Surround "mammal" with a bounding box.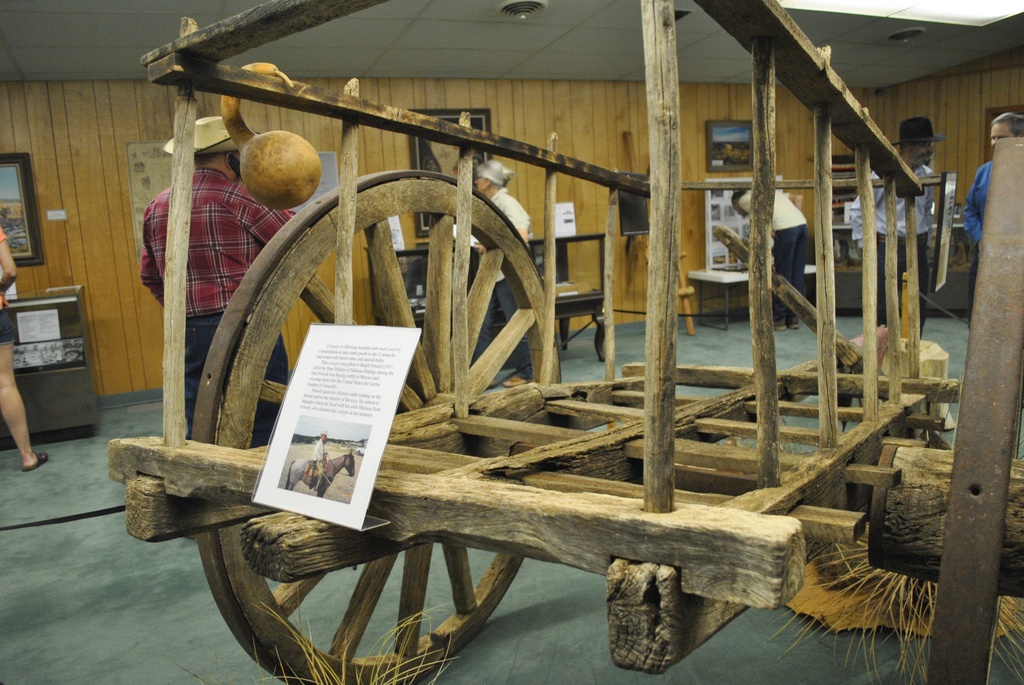
963 109 1023 334.
